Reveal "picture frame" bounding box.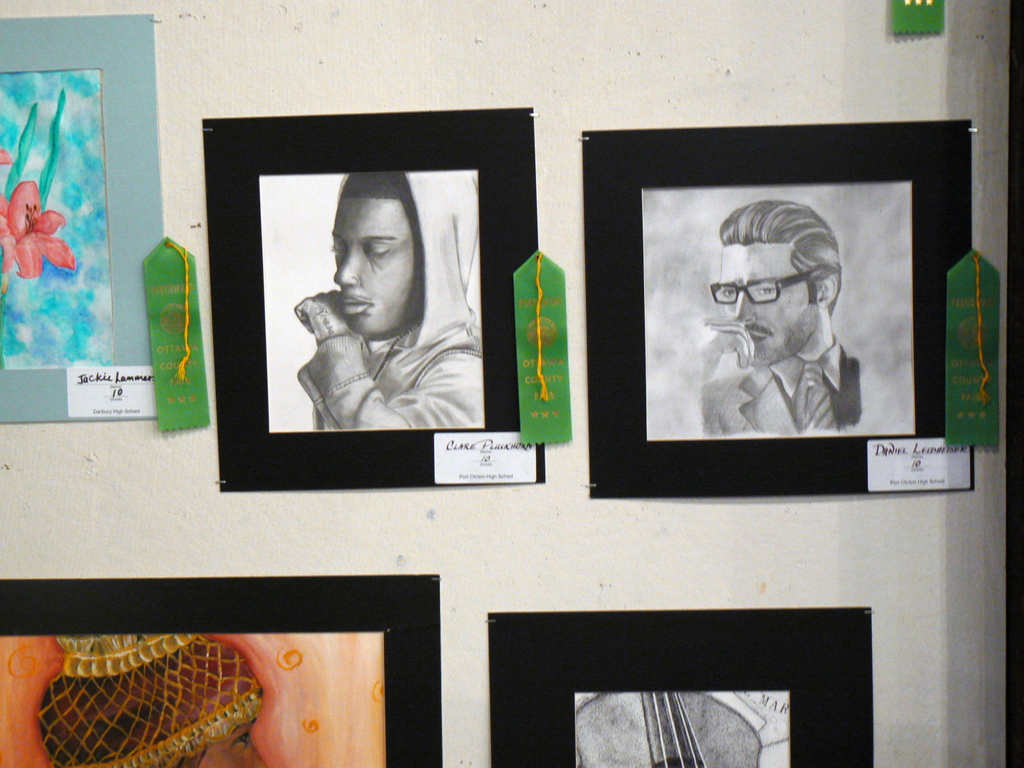
Revealed: (left=0, top=576, right=445, bottom=767).
